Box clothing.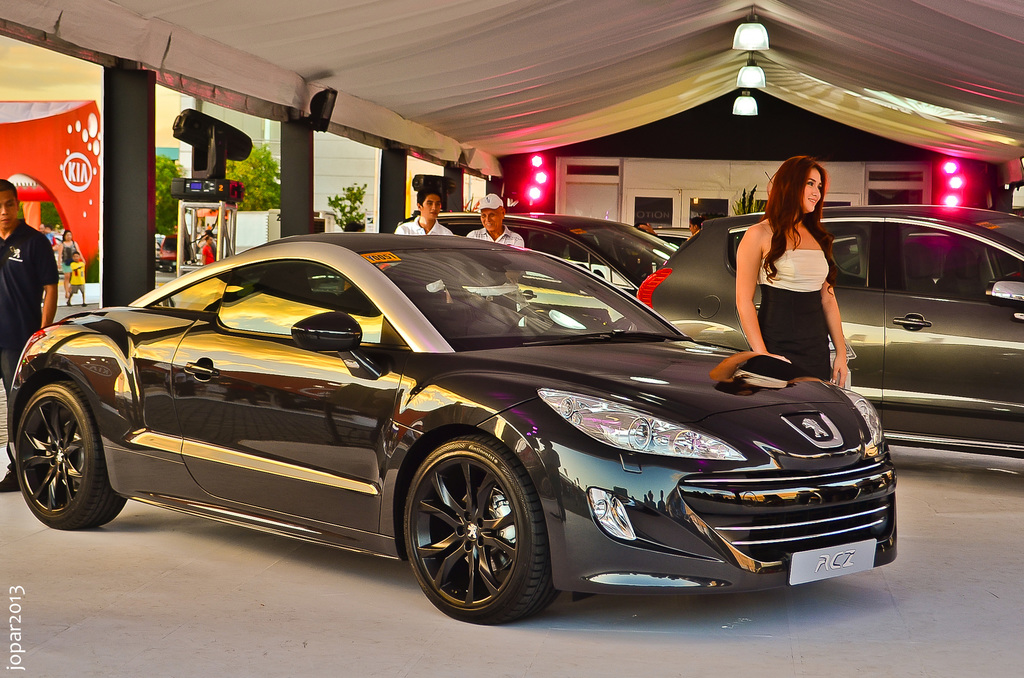
BBox(390, 216, 463, 308).
